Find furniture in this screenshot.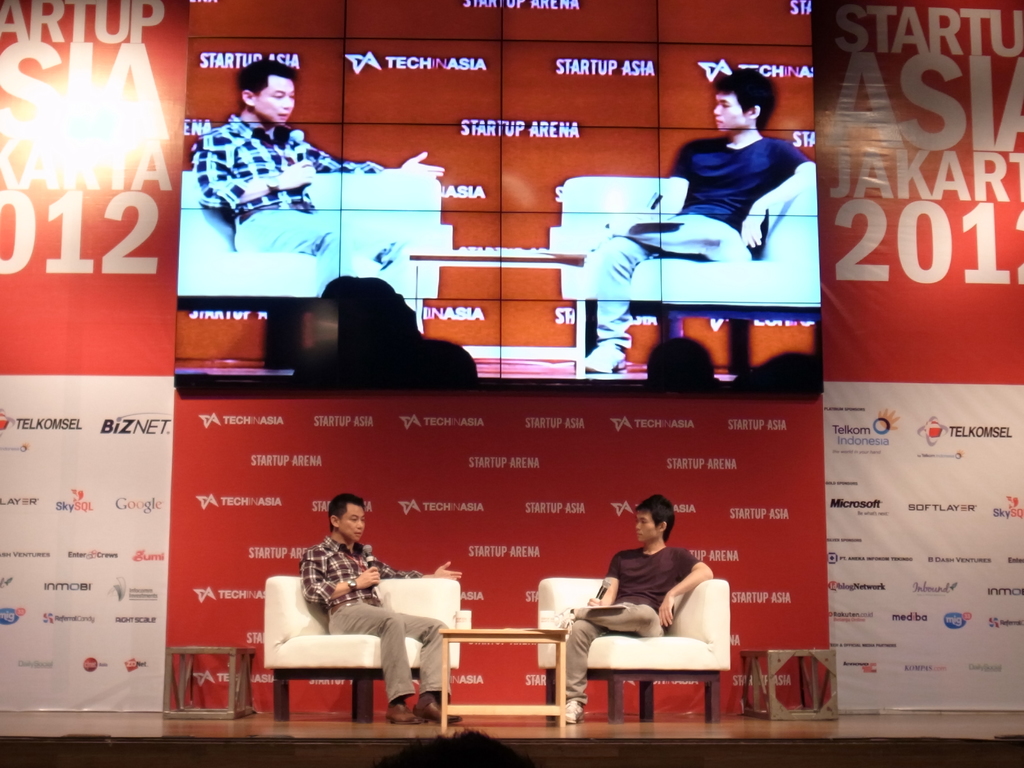
The bounding box for furniture is pyautogui.locateOnScreen(536, 577, 731, 724).
